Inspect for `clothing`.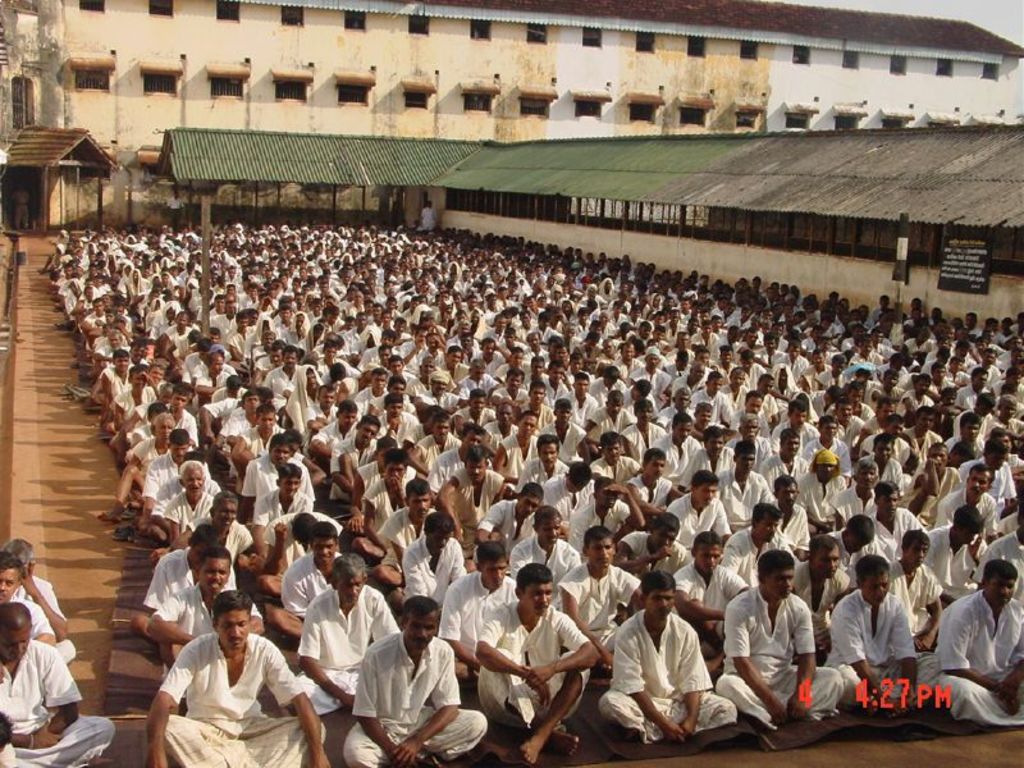
Inspection: crop(255, 494, 321, 556).
